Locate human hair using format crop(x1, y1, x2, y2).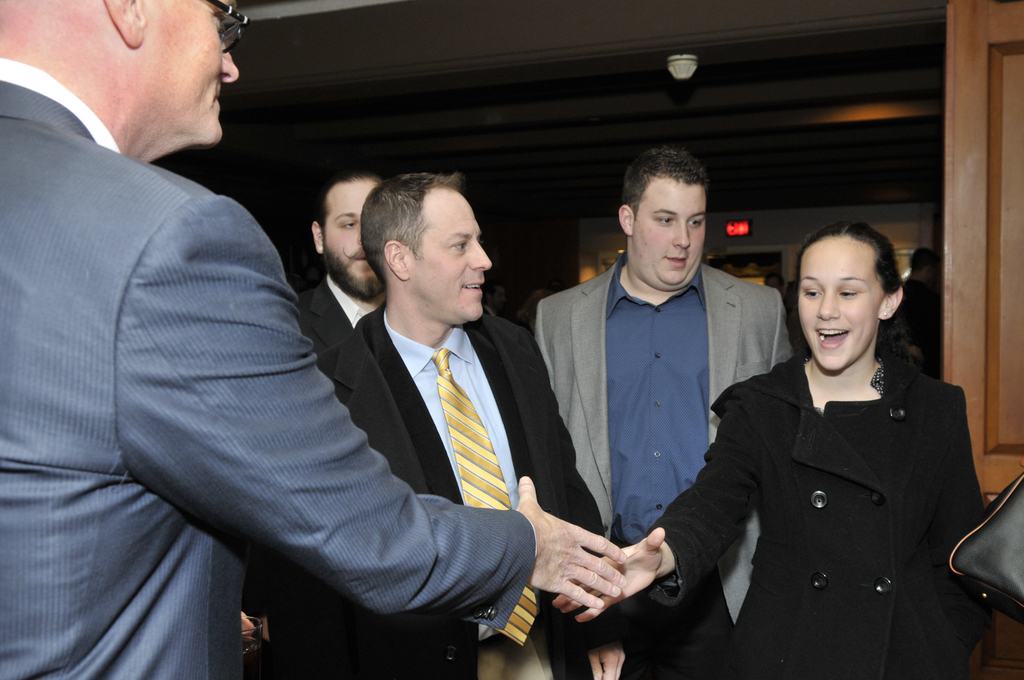
crop(621, 145, 710, 222).
